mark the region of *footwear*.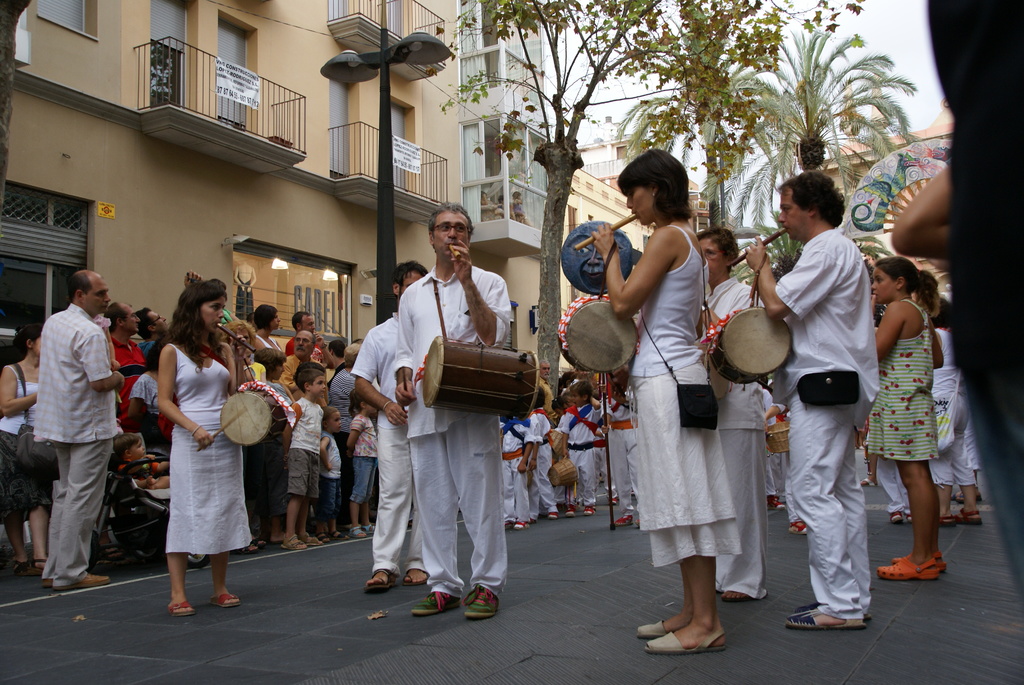
Region: rect(790, 520, 806, 535).
